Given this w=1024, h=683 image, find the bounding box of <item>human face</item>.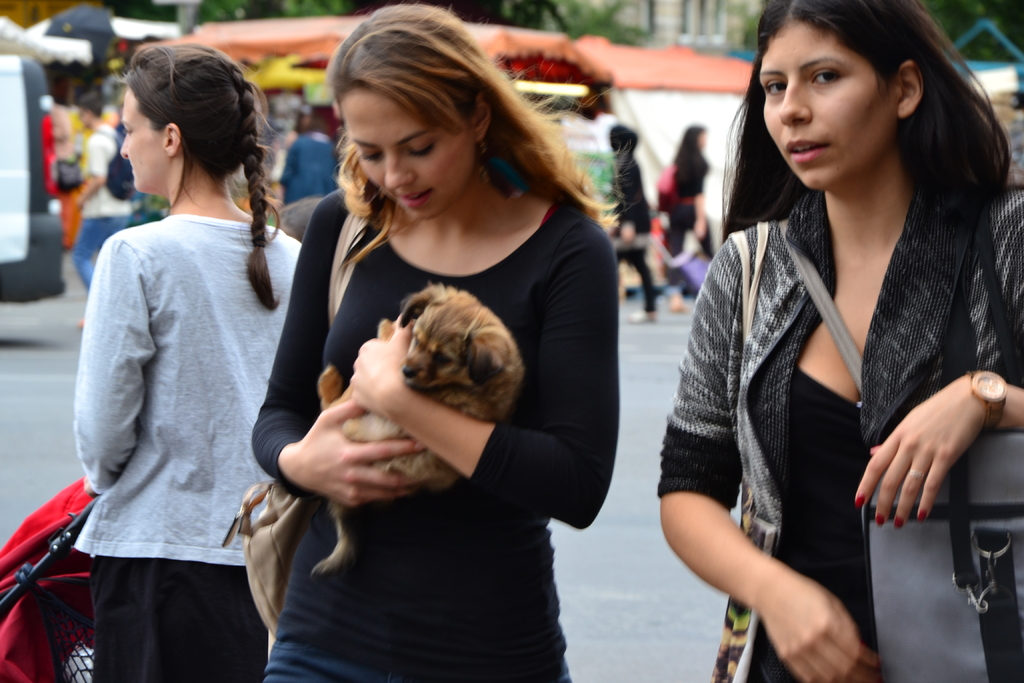
{"left": 755, "top": 21, "right": 895, "bottom": 193}.
